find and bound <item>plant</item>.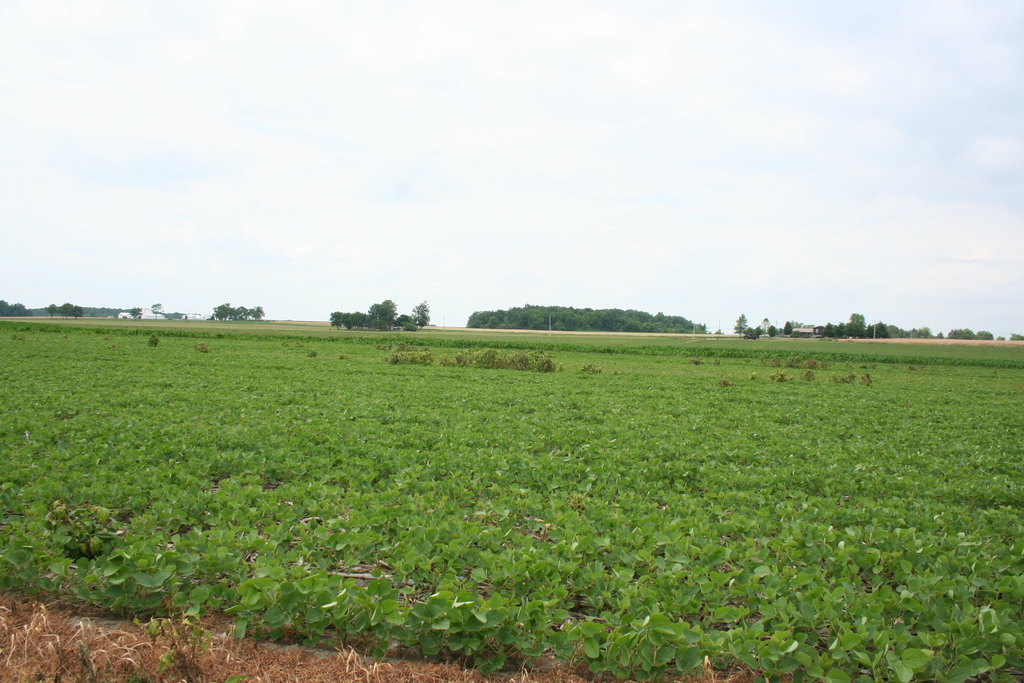
Bound: (471, 343, 499, 362).
